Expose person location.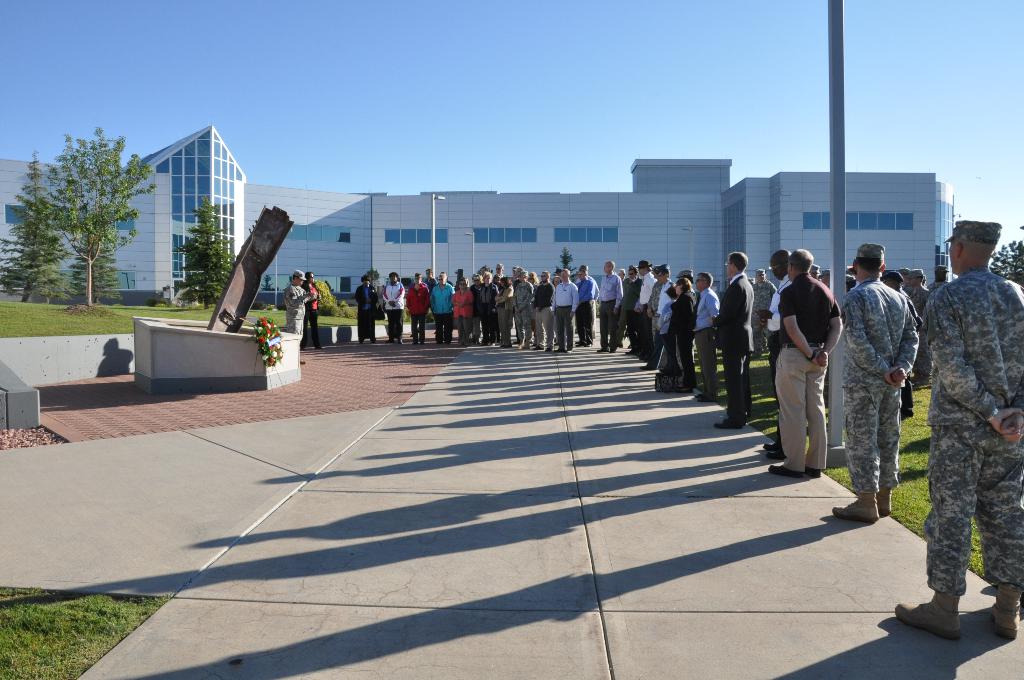
Exposed at 383,271,404,344.
